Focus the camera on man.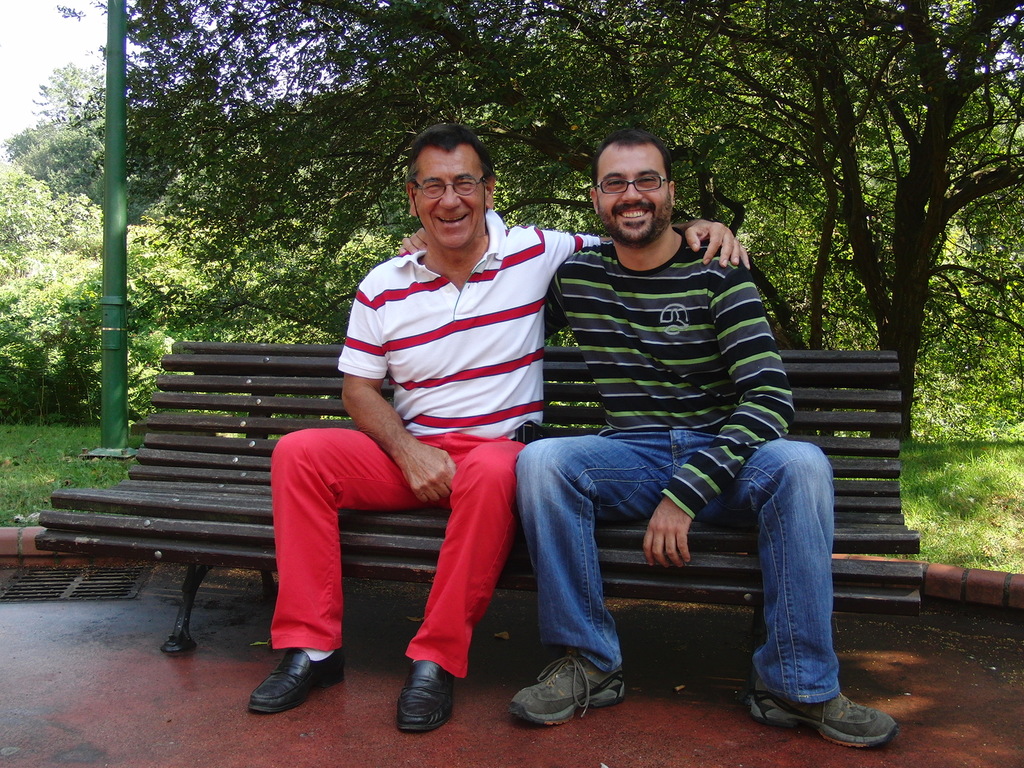
Focus region: BBox(192, 201, 577, 689).
